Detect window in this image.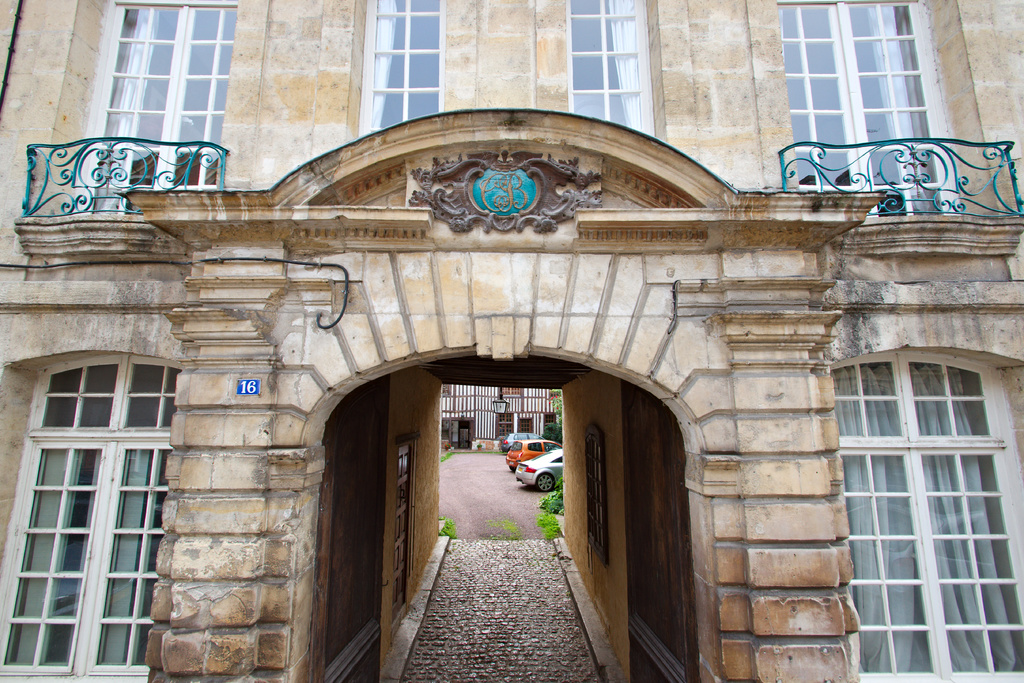
Detection: bbox(495, 413, 515, 437).
